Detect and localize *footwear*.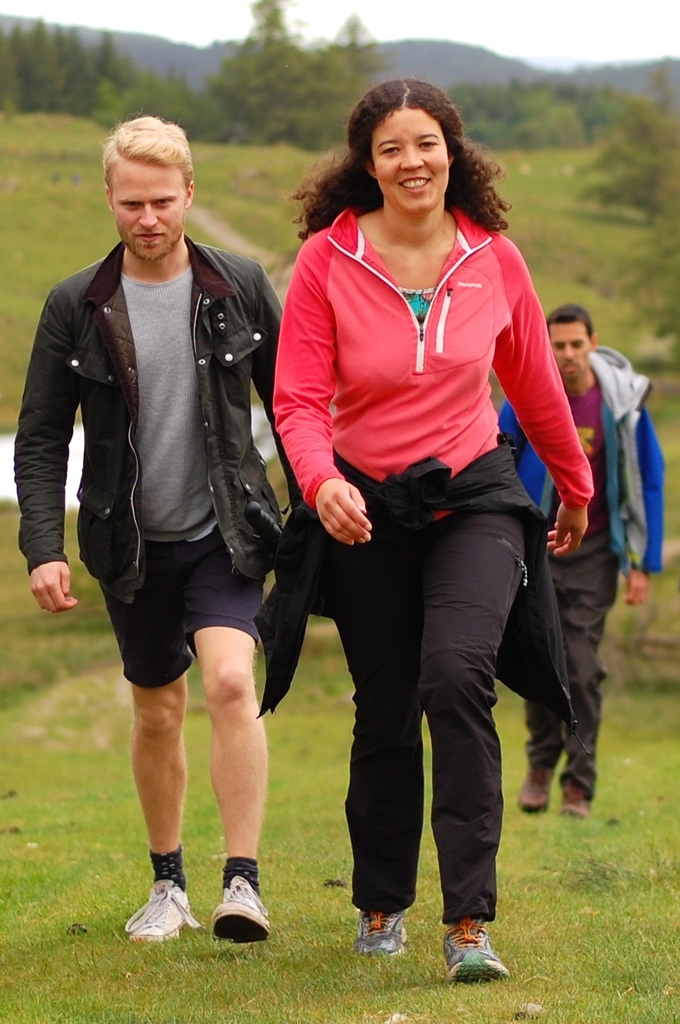
Localized at [x1=126, y1=882, x2=200, y2=947].
